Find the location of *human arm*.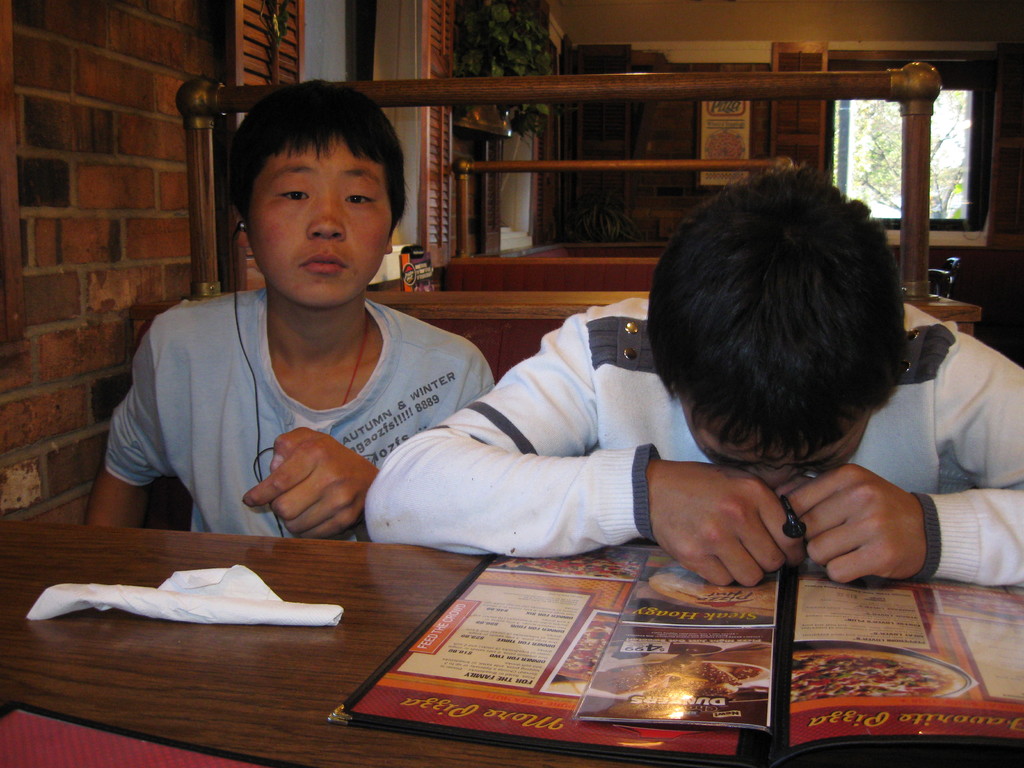
Location: Rect(368, 368, 817, 605).
